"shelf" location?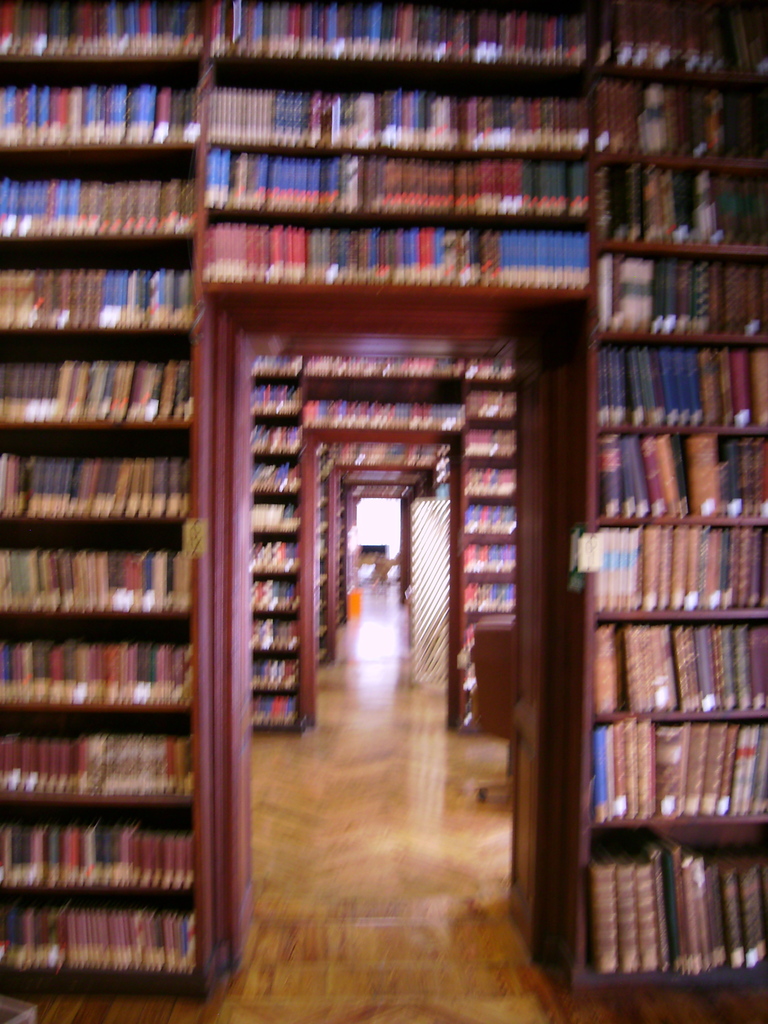
l=201, t=66, r=589, b=154
